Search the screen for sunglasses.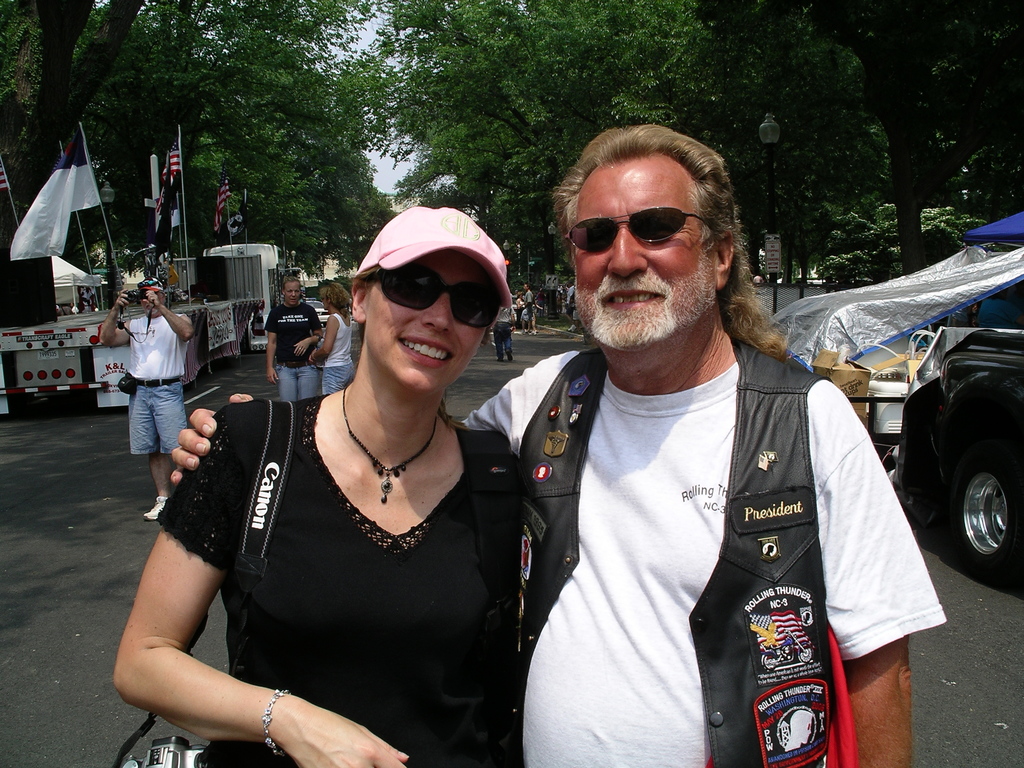
Found at (565, 205, 717, 254).
